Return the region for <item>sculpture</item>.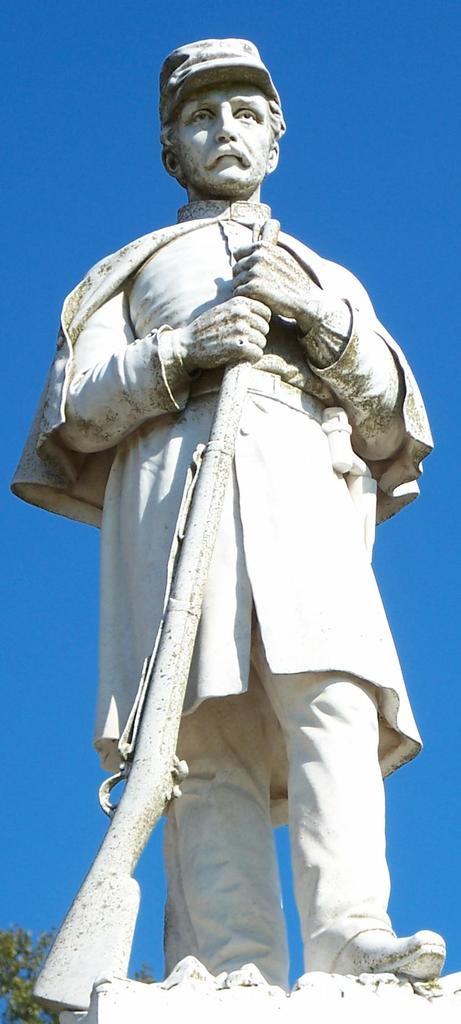
15:20:446:988.
